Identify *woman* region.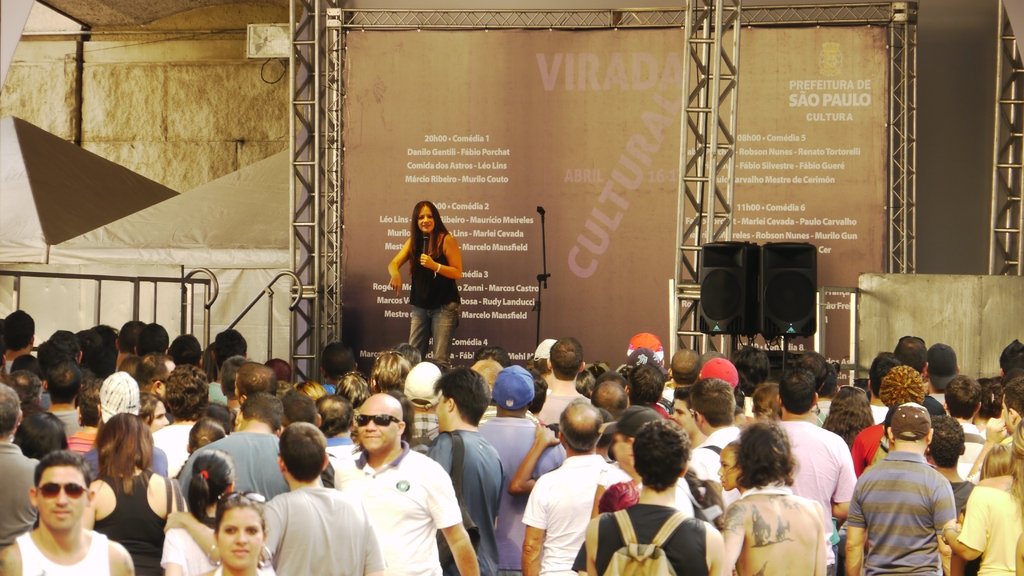
Region: <box>956,442,1013,573</box>.
